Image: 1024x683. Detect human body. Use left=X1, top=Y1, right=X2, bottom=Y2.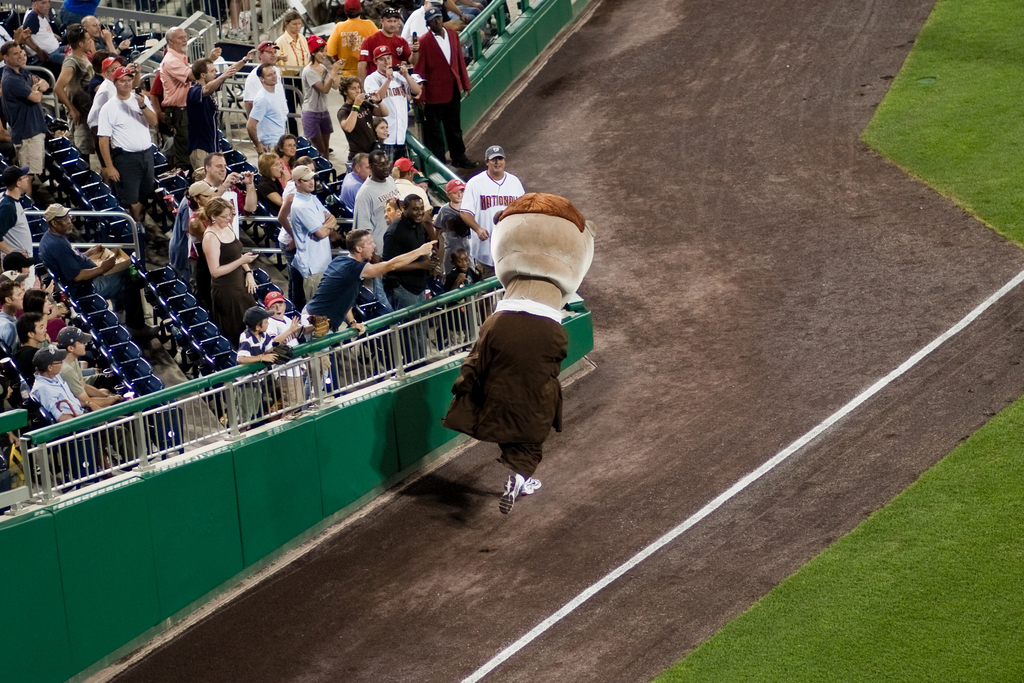
left=382, top=193, right=438, bottom=319.
